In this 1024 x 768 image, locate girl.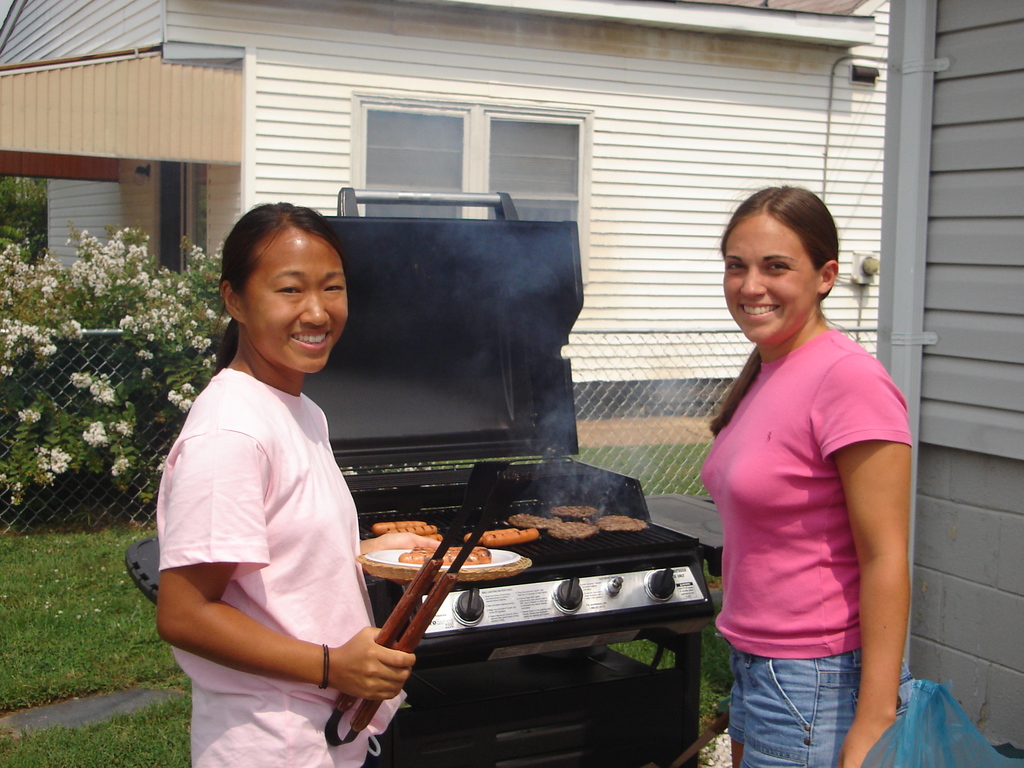
Bounding box: detection(148, 195, 521, 765).
